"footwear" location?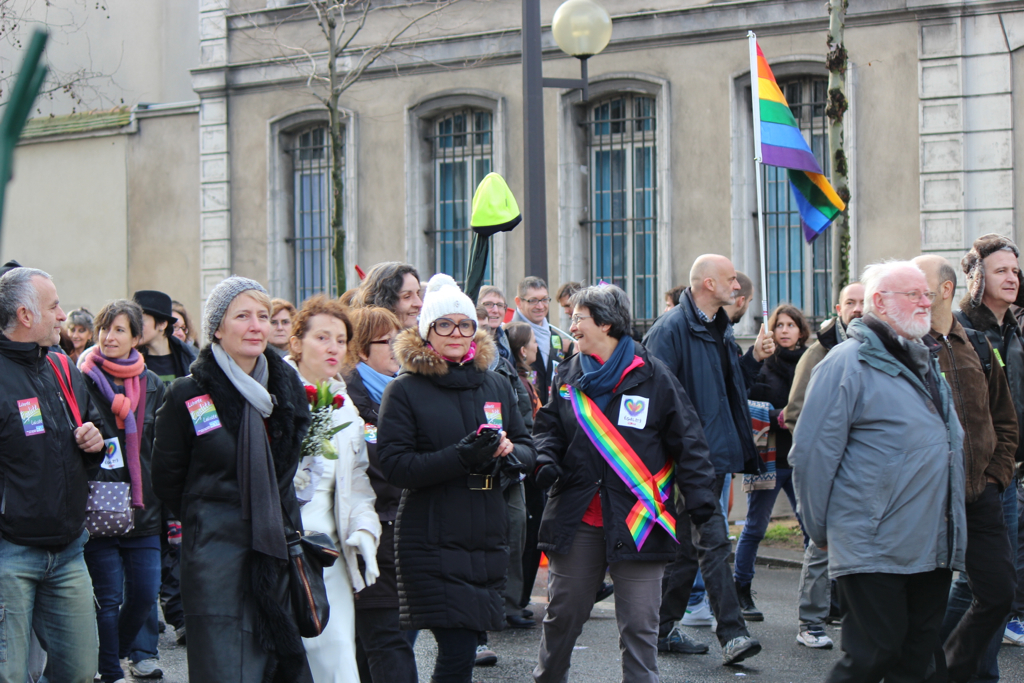
locate(650, 620, 708, 651)
